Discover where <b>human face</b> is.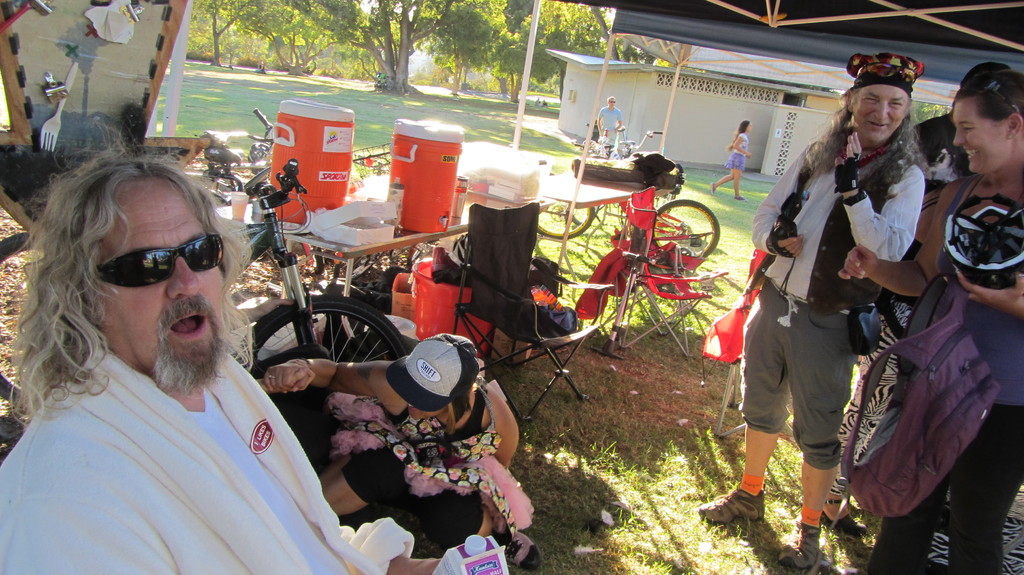
Discovered at [606,96,616,110].
